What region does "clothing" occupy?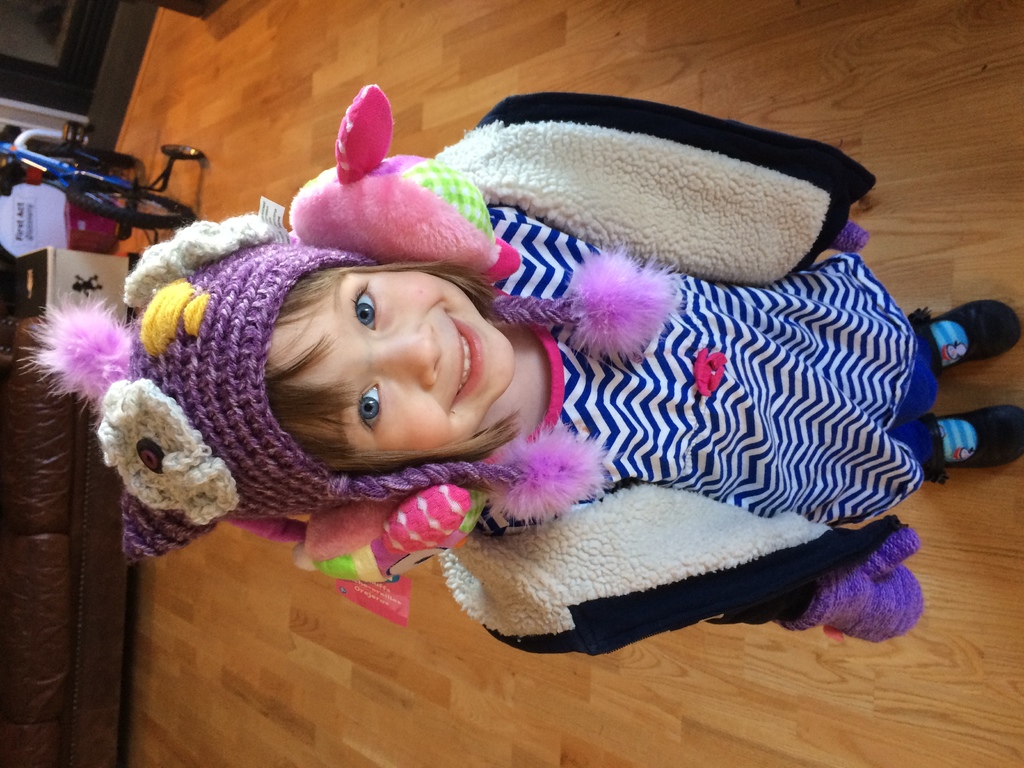
select_region(61, 126, 978, 636).
